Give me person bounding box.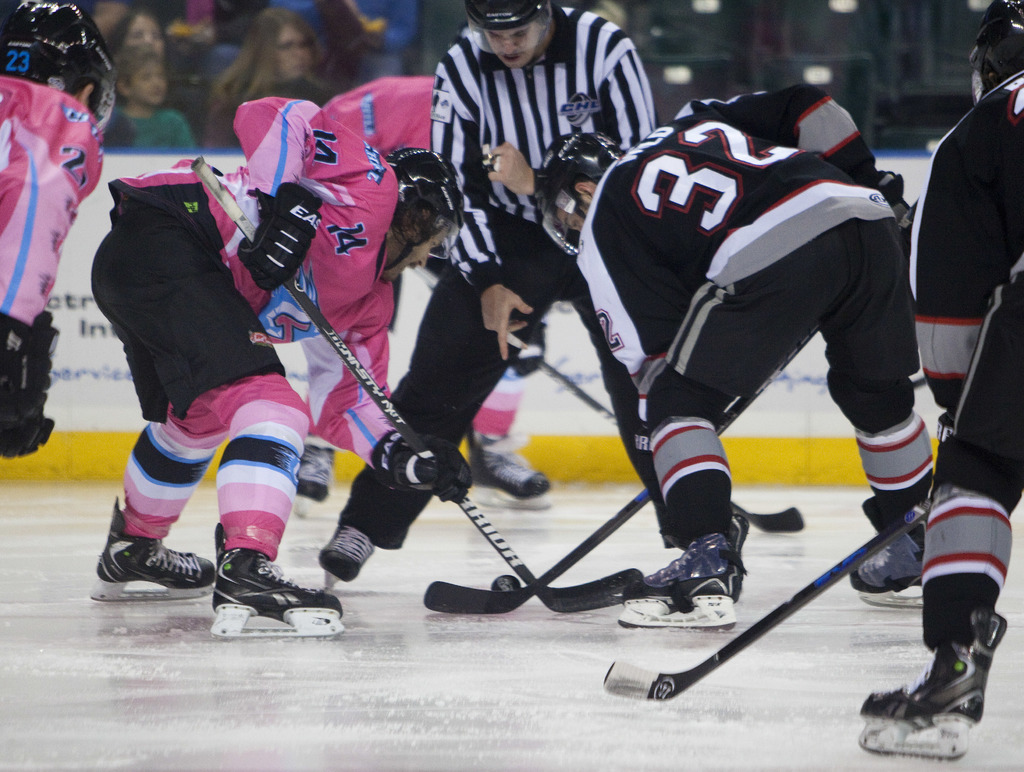
bbox=(81, 92, 465, 641).
